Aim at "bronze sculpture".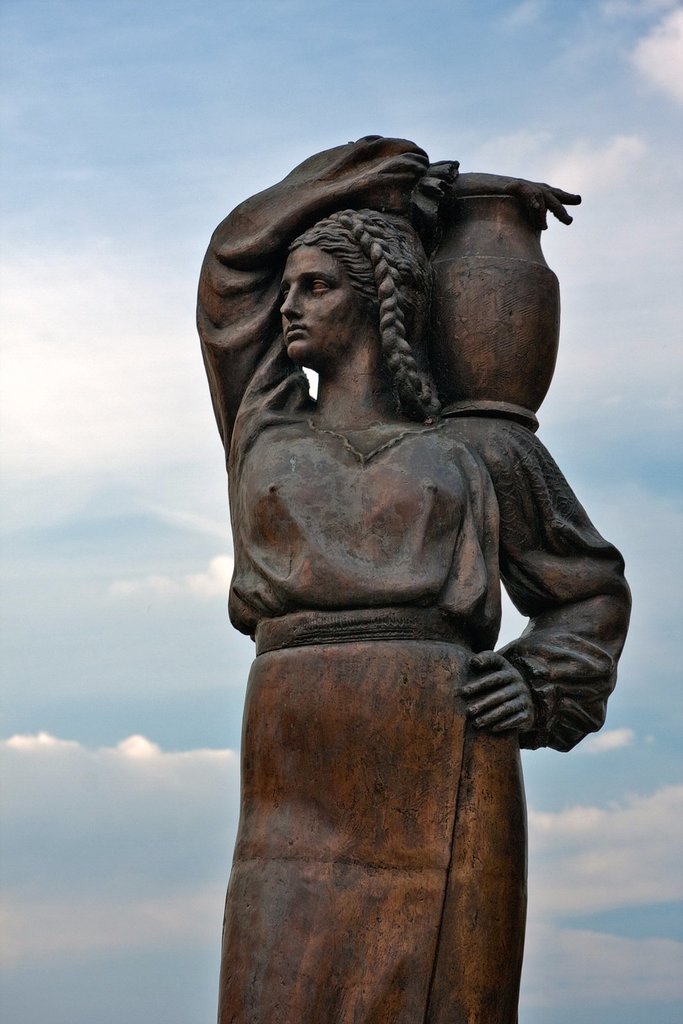
Aimed at (168,141,620,984).
